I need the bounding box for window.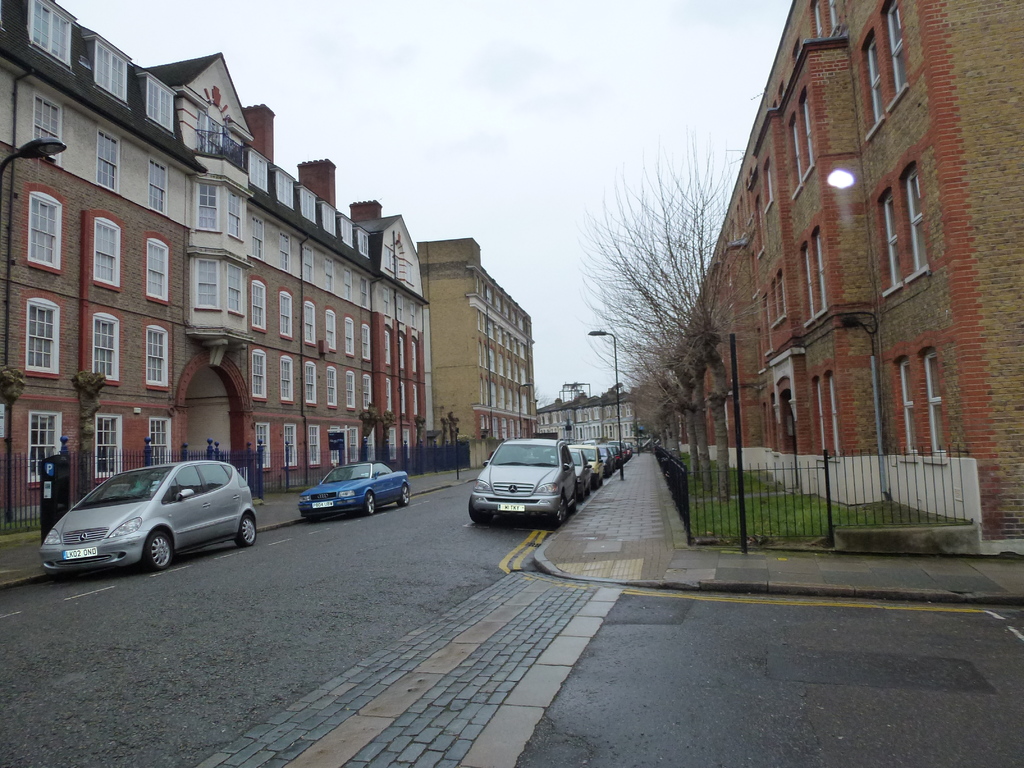
Here it is: 246/273/263/335.
